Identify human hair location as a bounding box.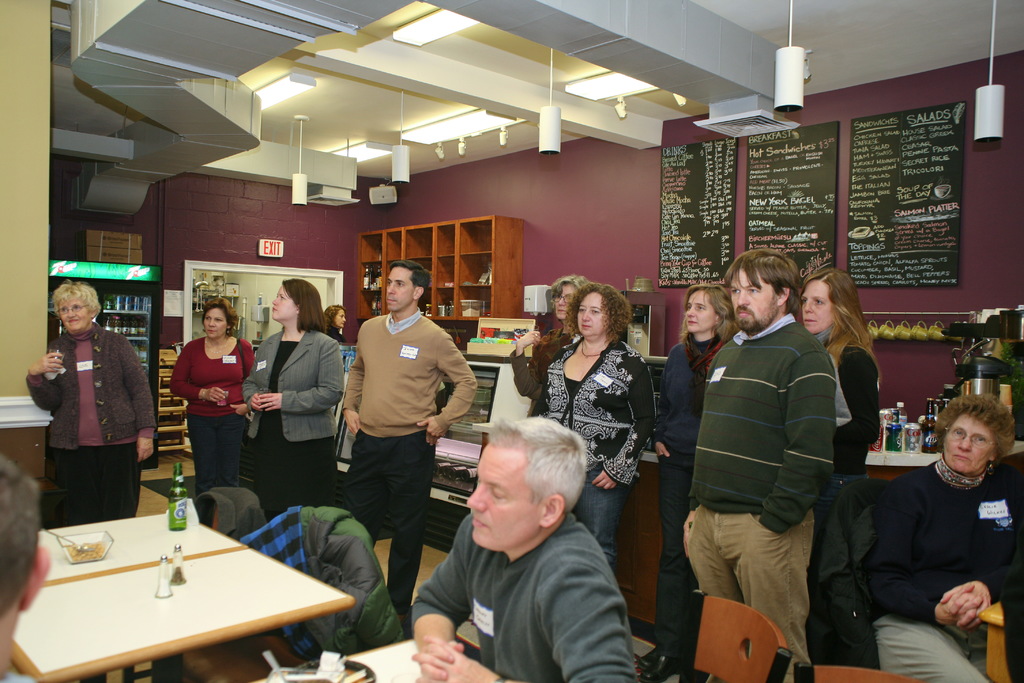
(left=199, top=298, right=243, bottom=331).
